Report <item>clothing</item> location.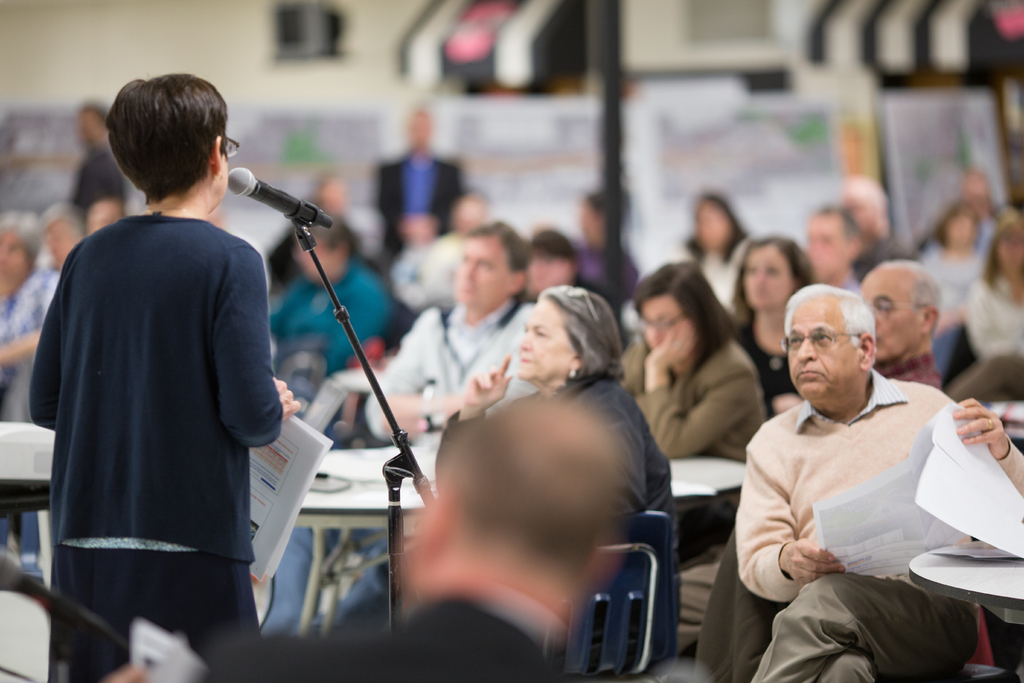
Report: region(0, 293, 19, 558).
